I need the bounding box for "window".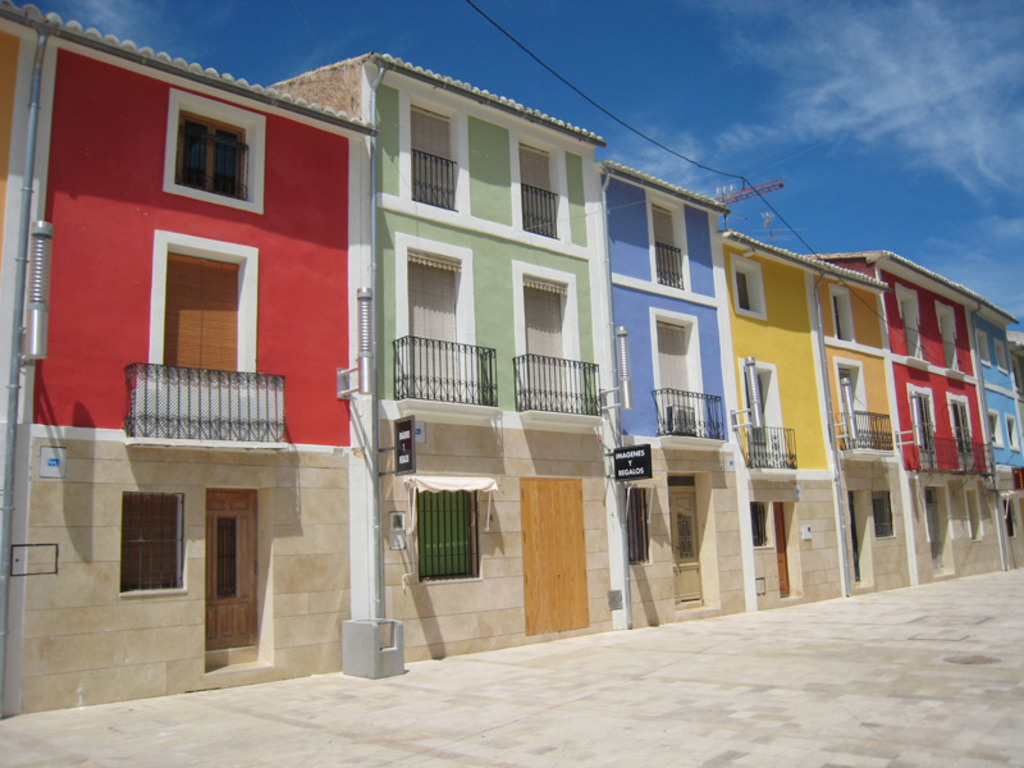
Here it is: <box>161,84,269,218</box>.
